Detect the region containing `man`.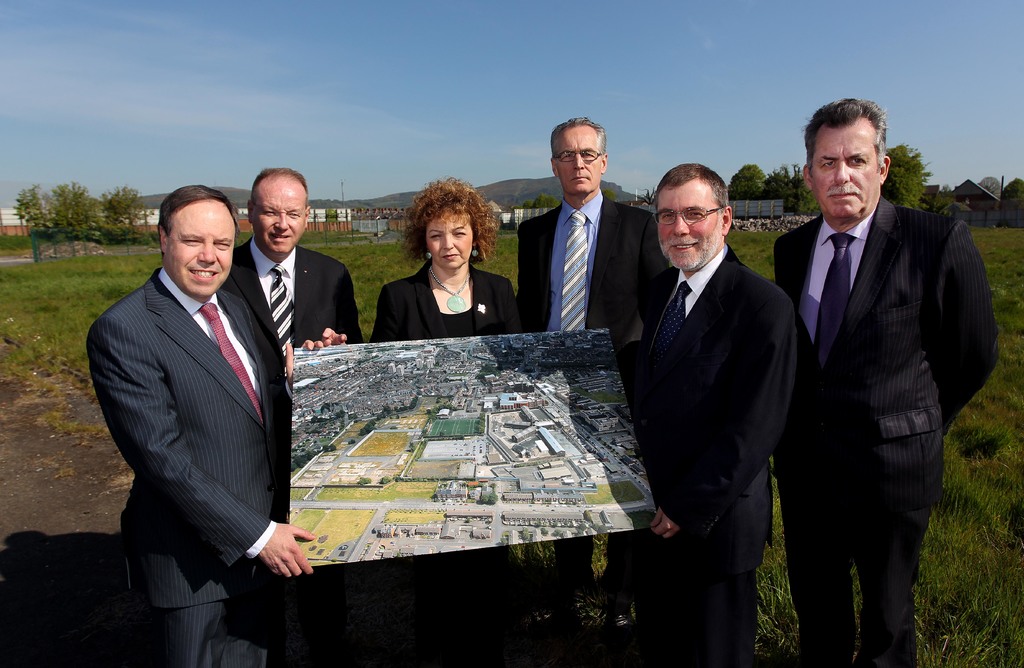
{"x1": 761, "y1": 79, "x2": 998, "y2": 656}.
